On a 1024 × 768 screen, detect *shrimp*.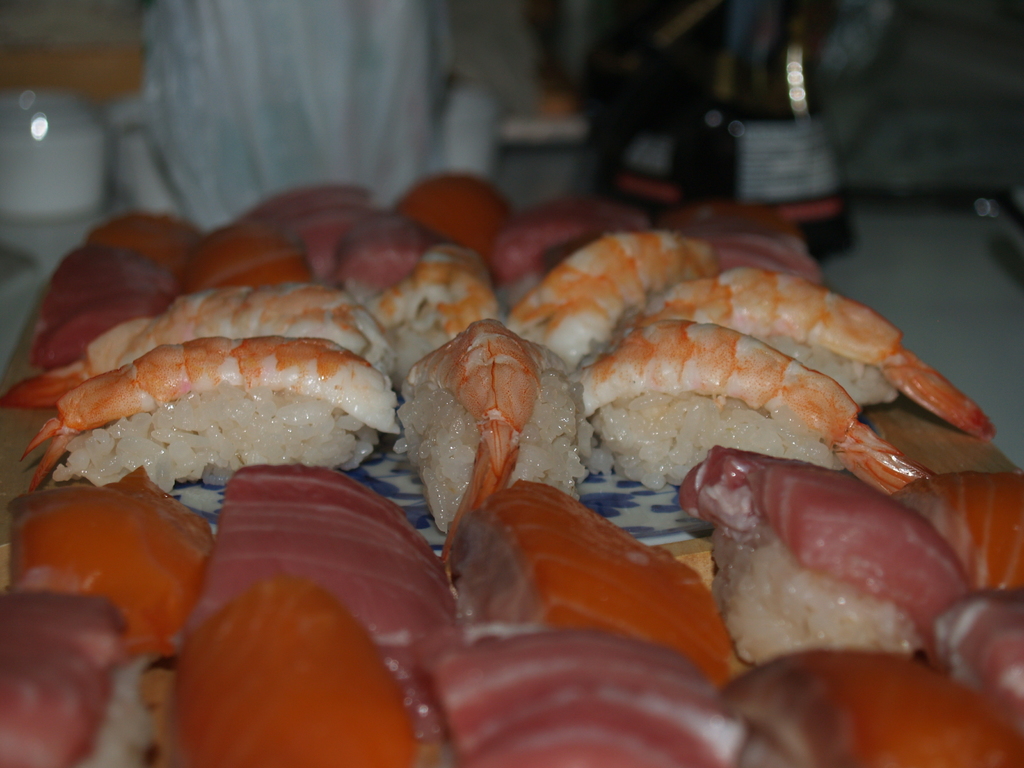
<region>504, 226, 752, 366</region>.
